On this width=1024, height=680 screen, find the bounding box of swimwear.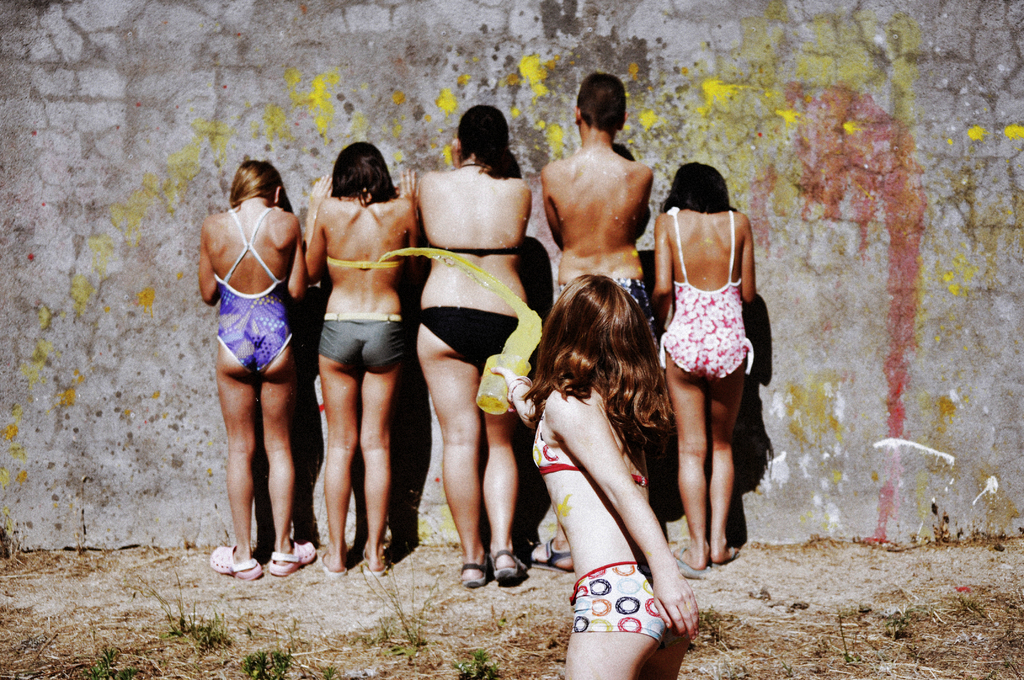
Bounding box: bbox=(323, 254, 404, 270).
